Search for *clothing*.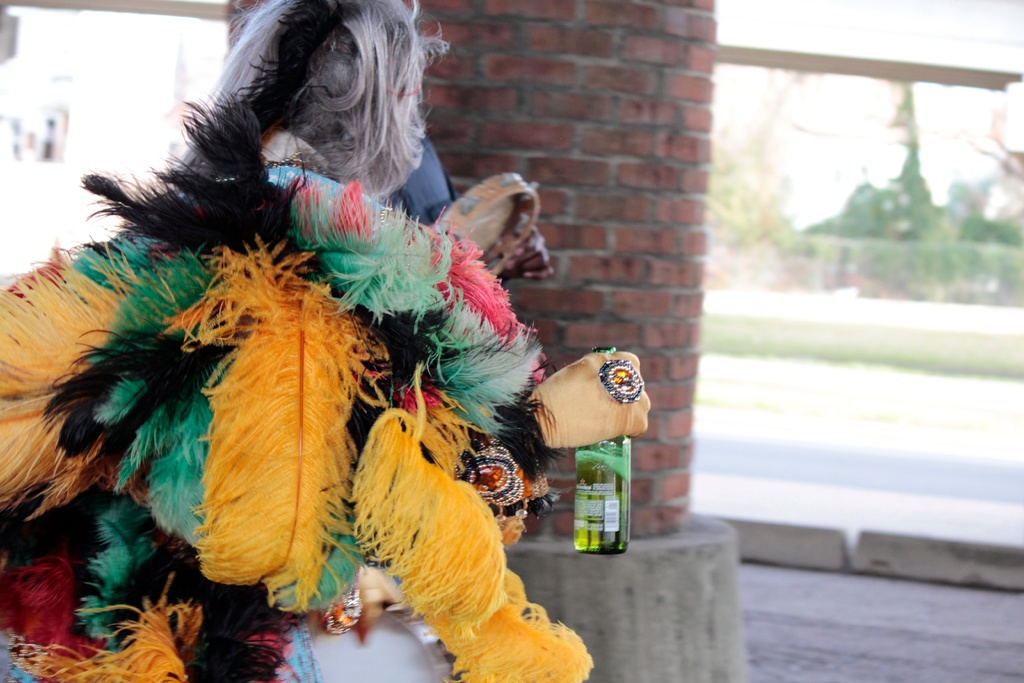
Found at left=0, top=0, right=588, bottom=682.
